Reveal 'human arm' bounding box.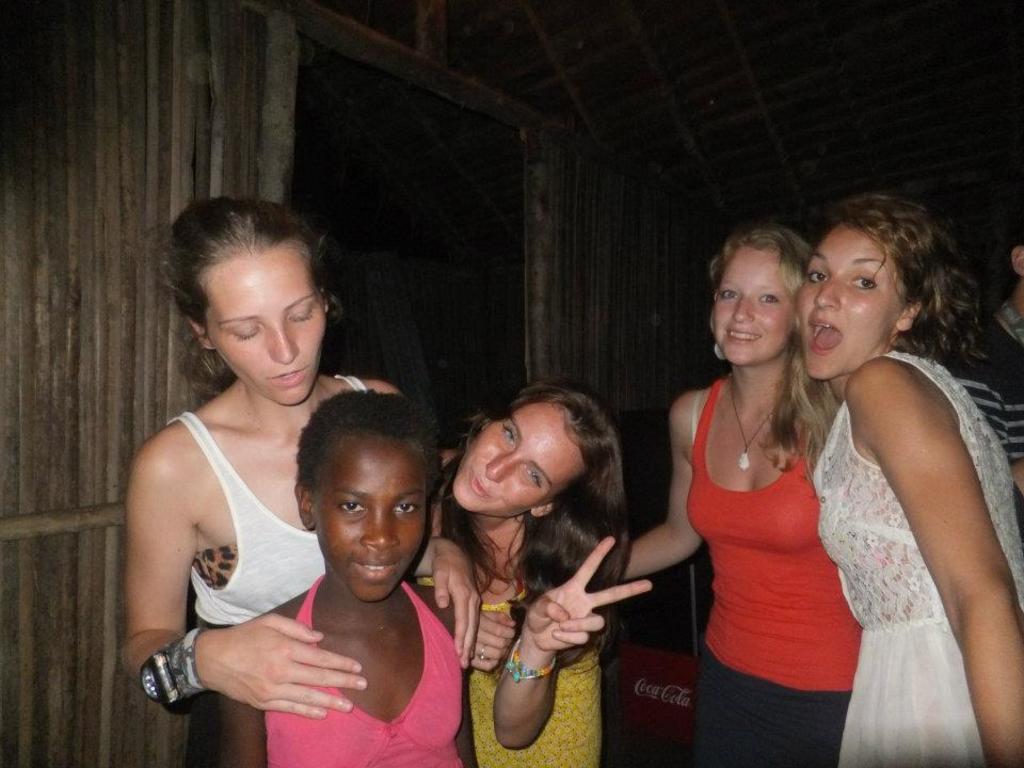
Revealed: <region>426, 490, 514, 662</region>.
